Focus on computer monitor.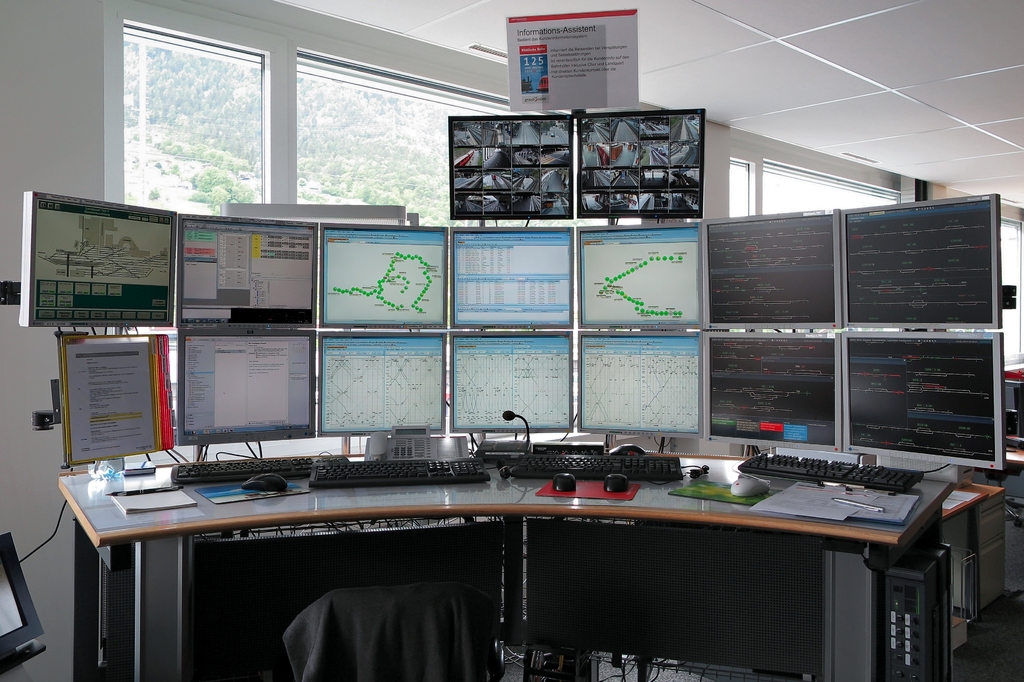
Focused at <bbox>176, 333, 314, 445</bbox>.
